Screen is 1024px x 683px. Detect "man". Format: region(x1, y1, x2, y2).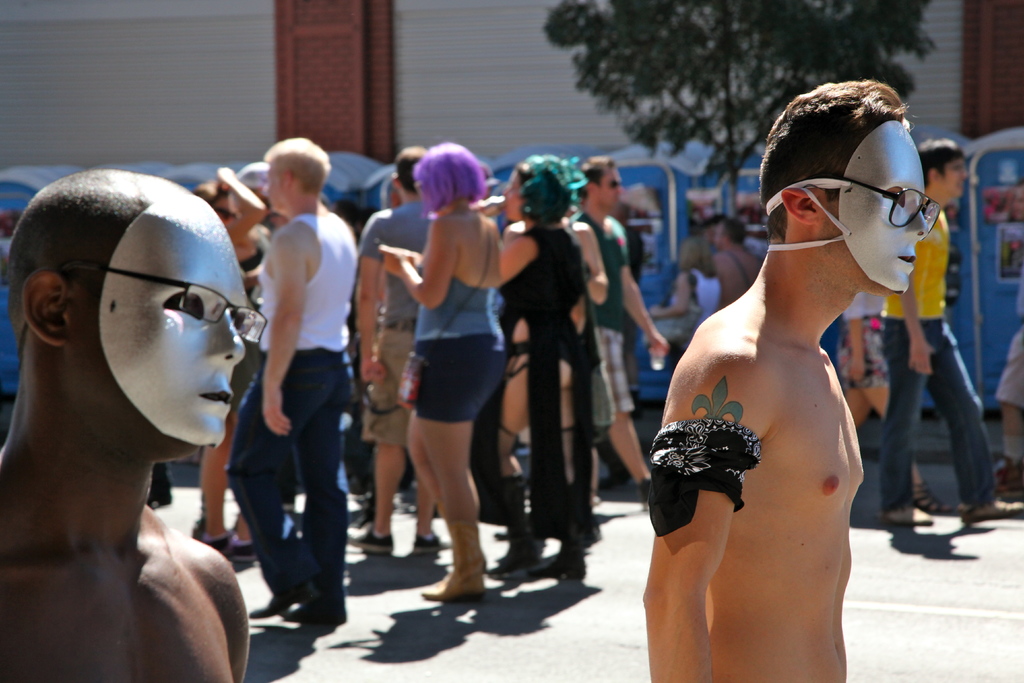
region(563, 156, 672, 512).
